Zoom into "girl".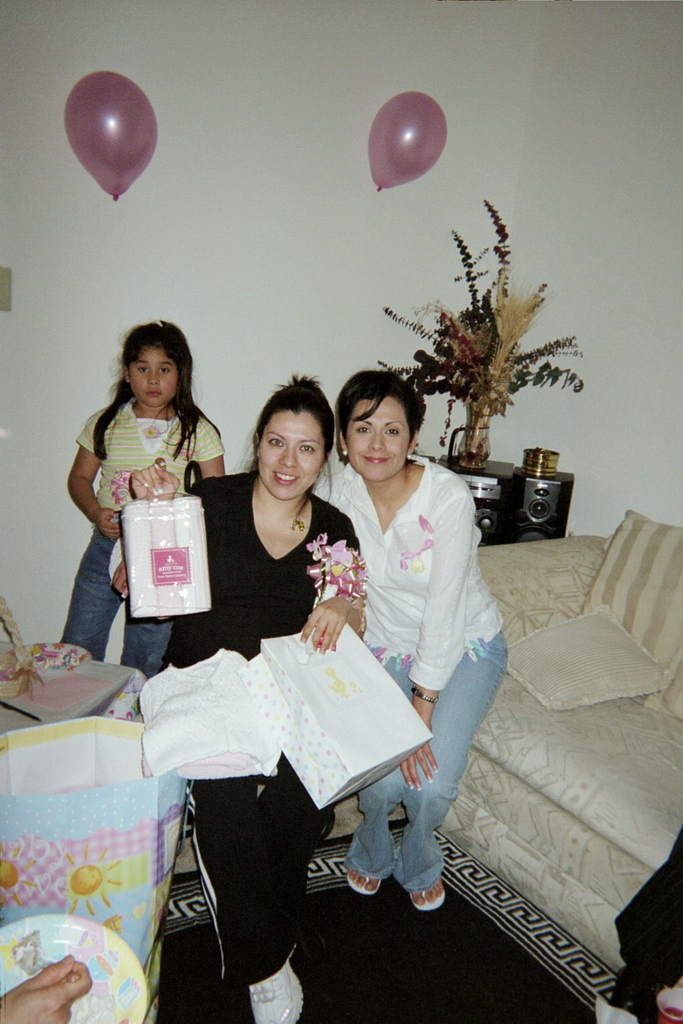
Zoom target: [x1=63, y1=316, x2=227, y2=680].
